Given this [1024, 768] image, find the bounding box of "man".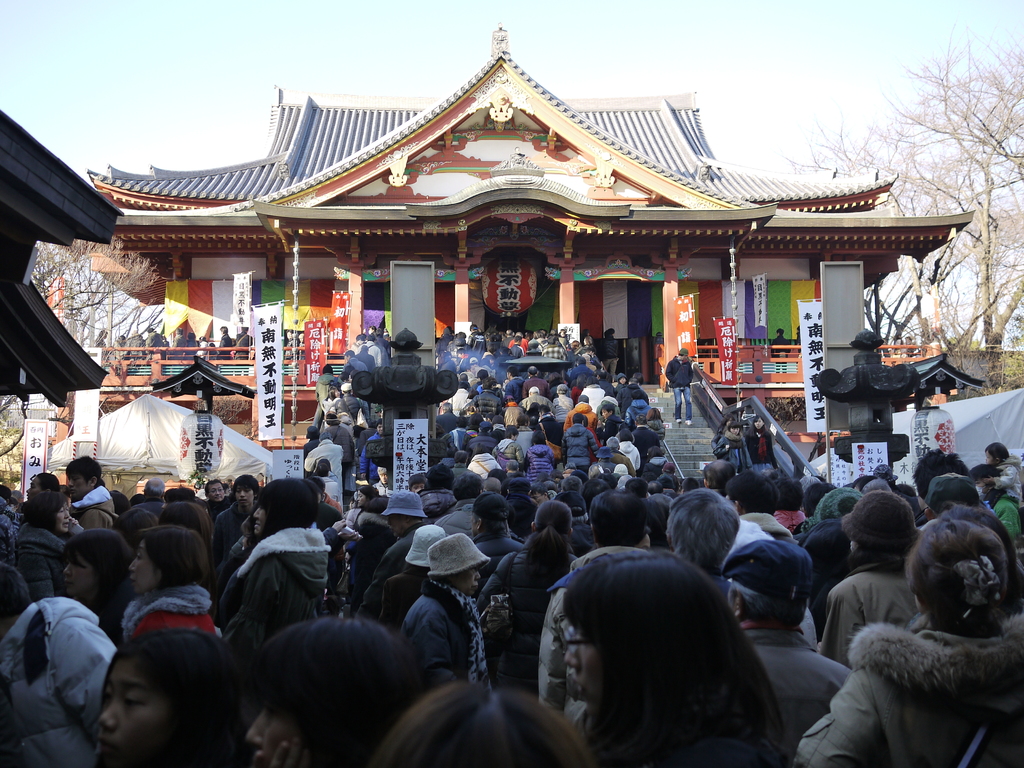
select_region(93, 327, 109, 362).
